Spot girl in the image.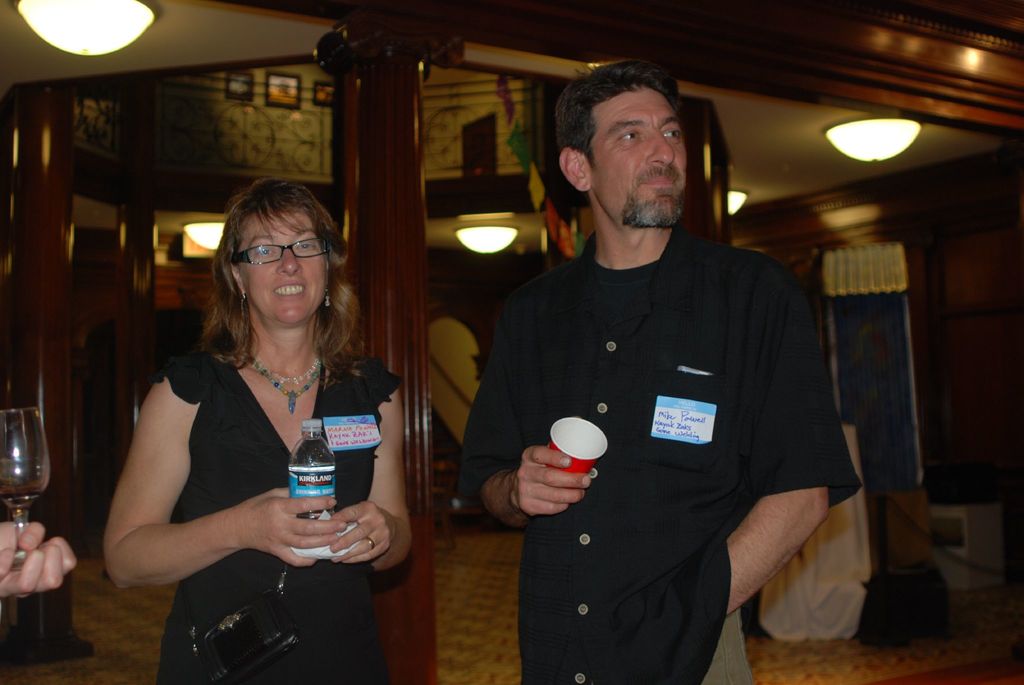
girl found at <bbox>102, 179, 414, 684</bbox>.
